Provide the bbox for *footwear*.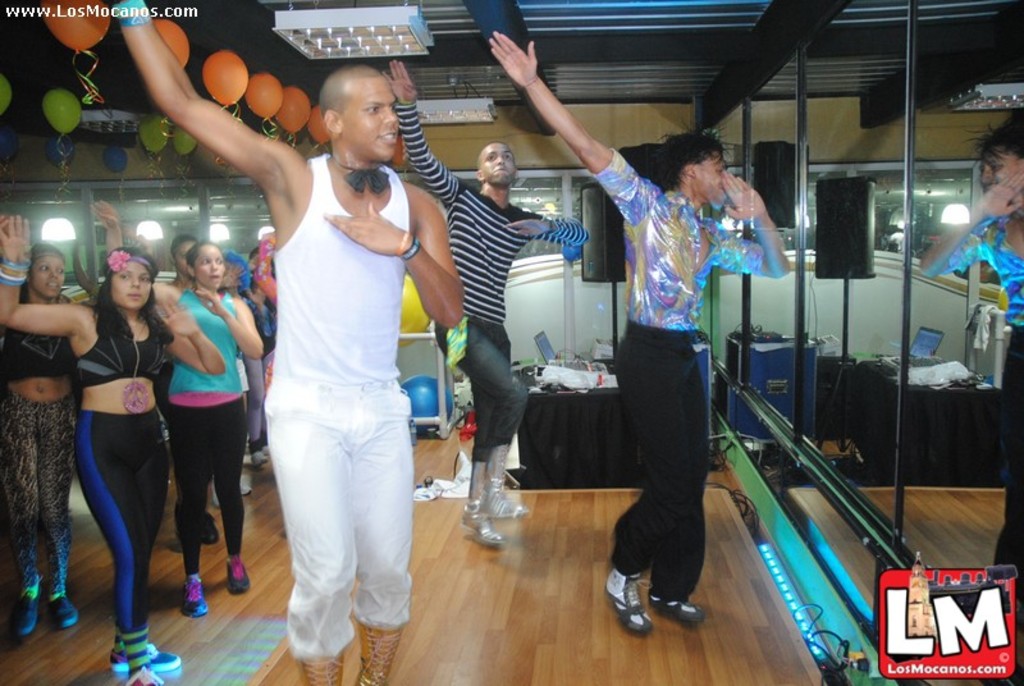
<region>201, 508, 223, 548</region>.
